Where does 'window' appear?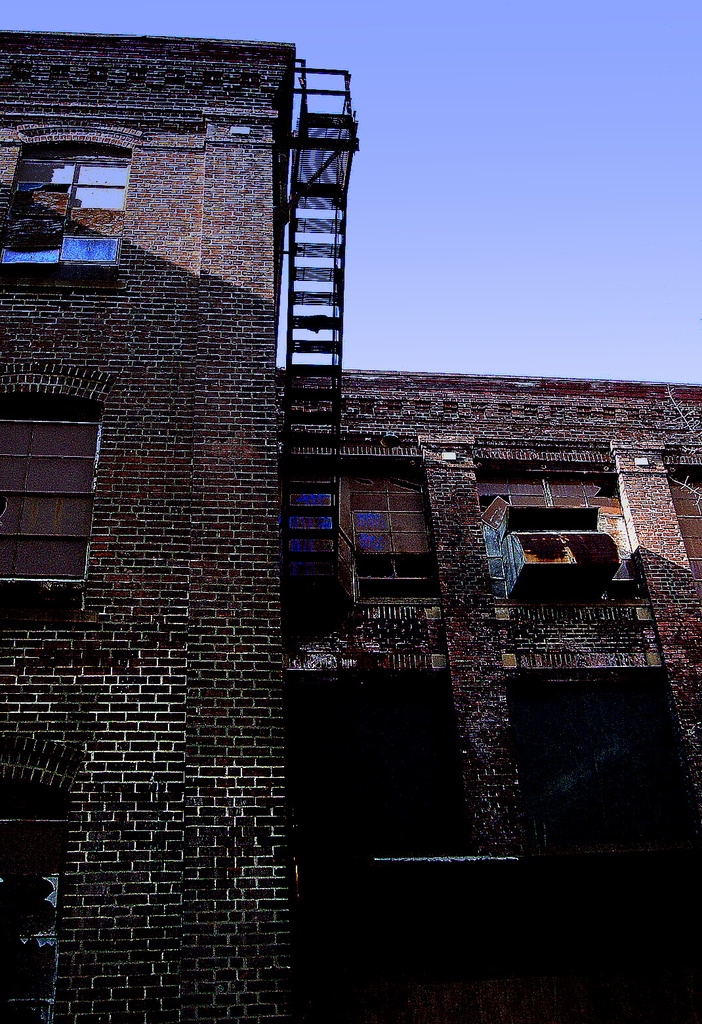
Appears at x1=0 y1=354 x2=100 y2=616.
